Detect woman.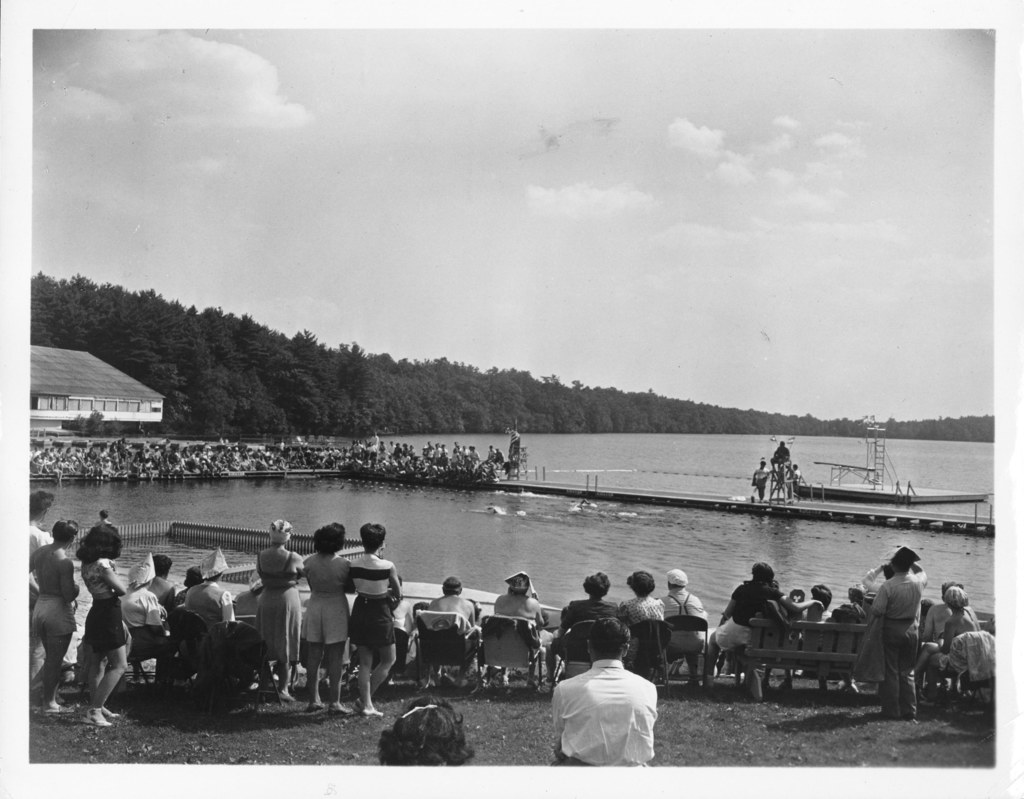
Detected at [74,523,125,738].
